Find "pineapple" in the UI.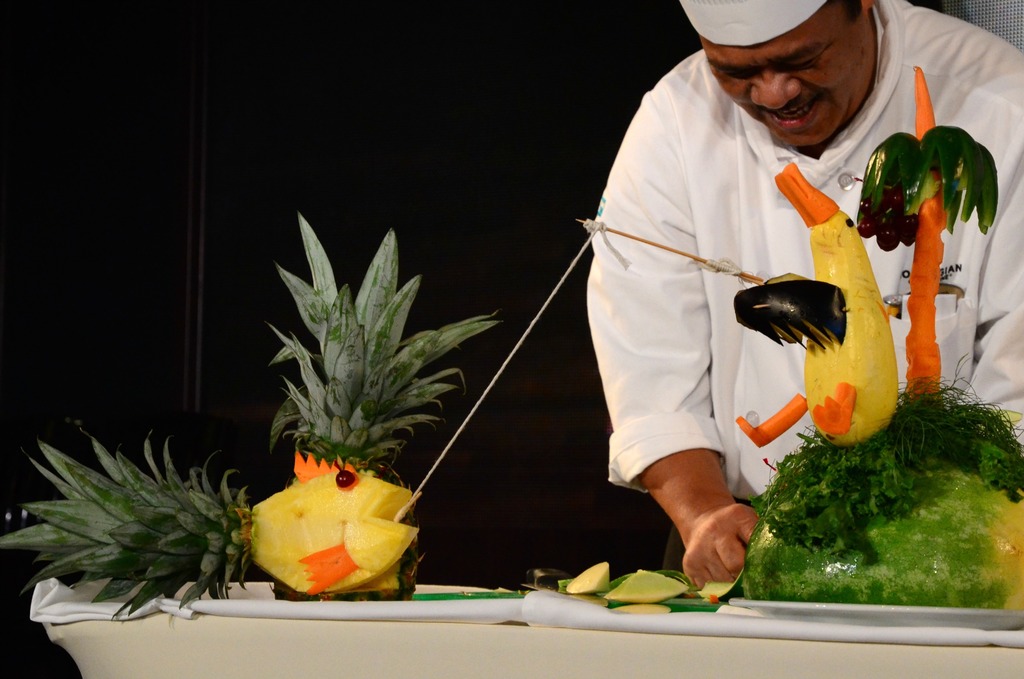
UI element at bbox=[268, 209, 508, 598].
